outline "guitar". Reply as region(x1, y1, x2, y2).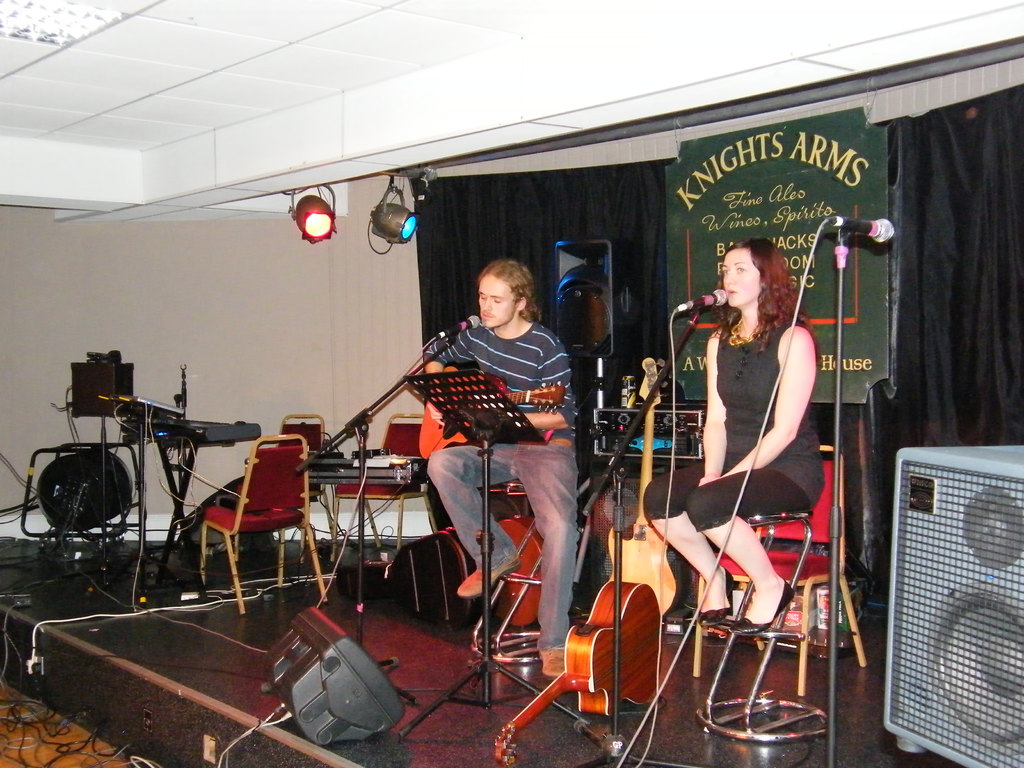
region(598, 352, 684, 619).
